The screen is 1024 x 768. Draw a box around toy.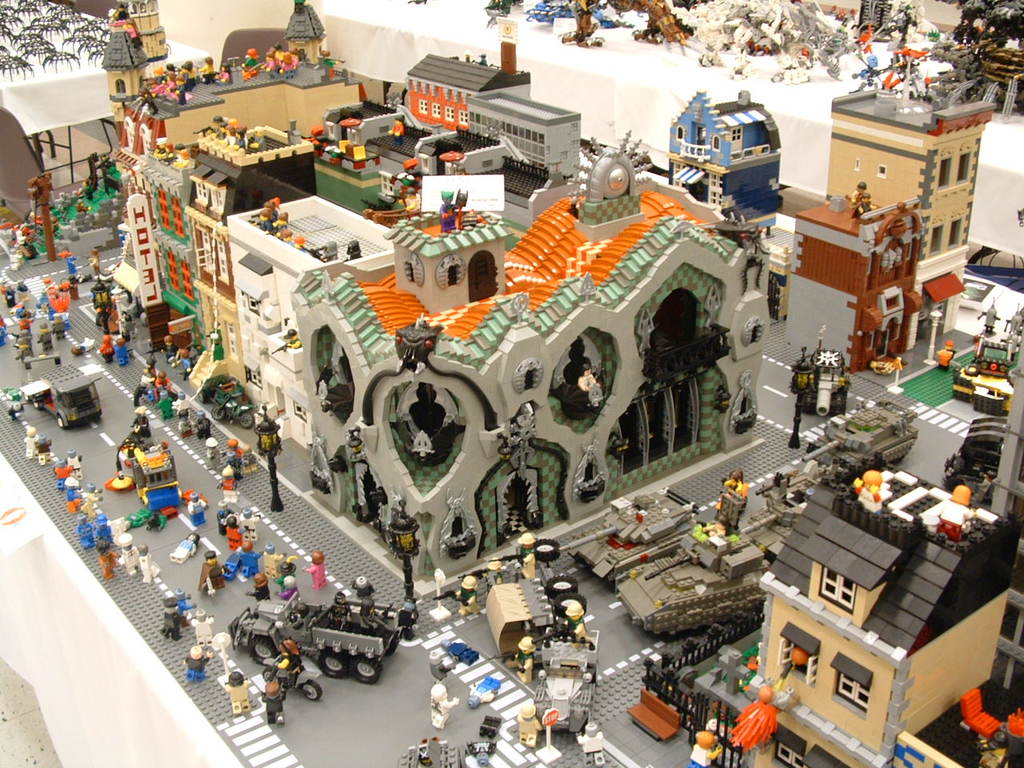
box=[160, 594, 190, 646].
